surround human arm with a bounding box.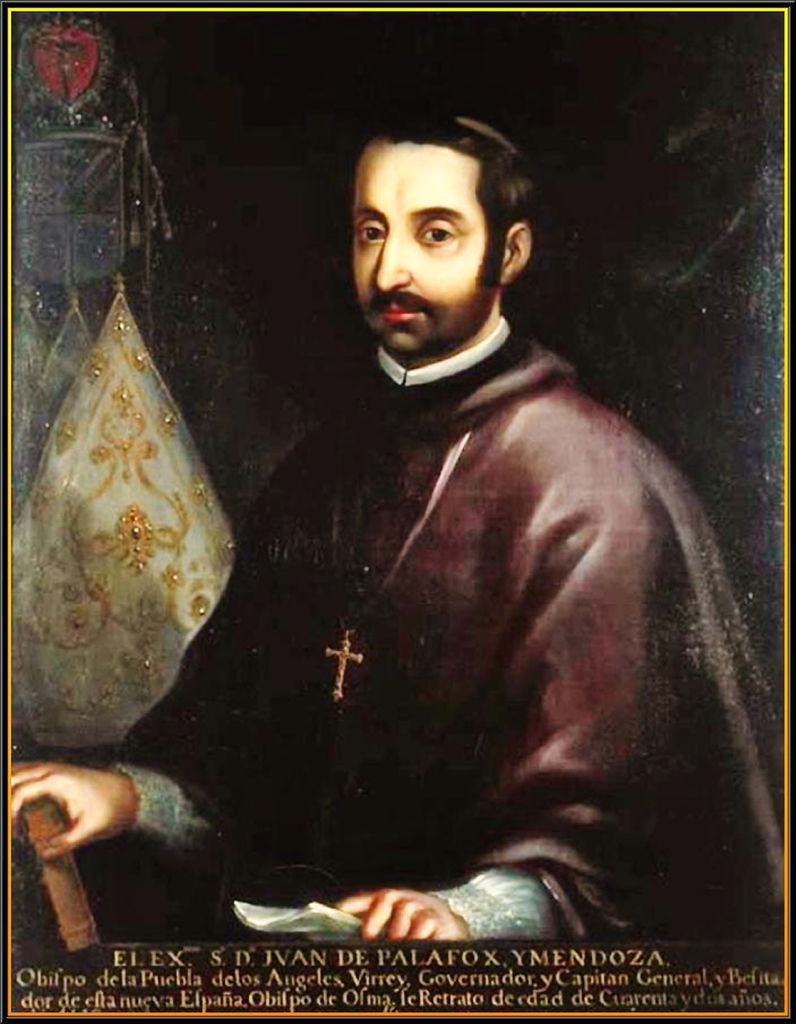
x1=330, y1=484, x2=596, y2=935.
